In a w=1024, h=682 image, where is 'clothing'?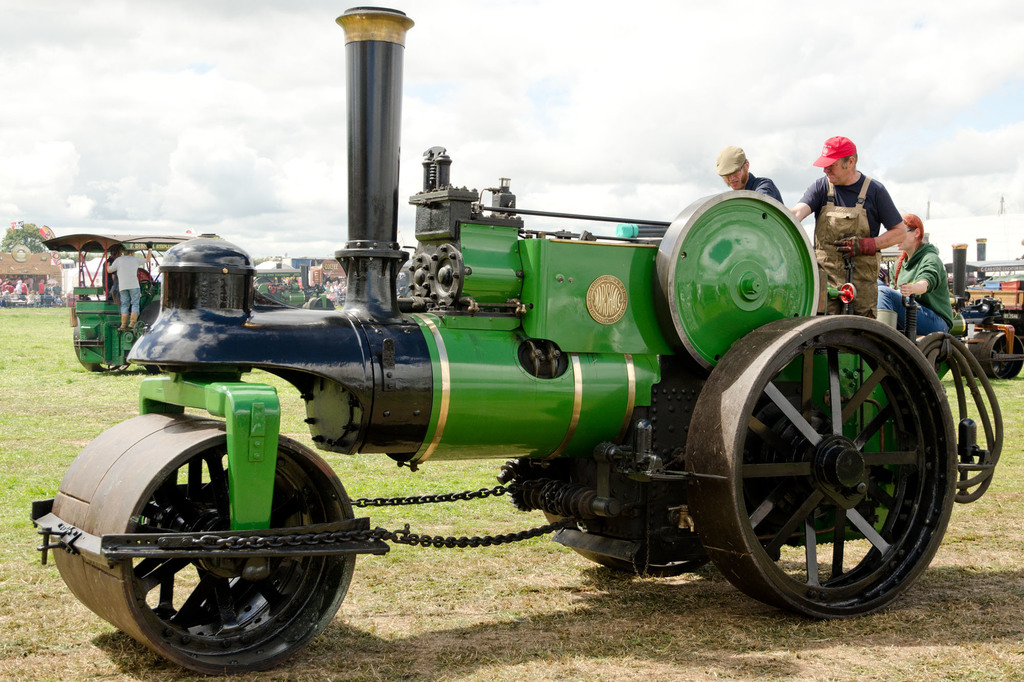
bbox(104, 255, 118, 280).
